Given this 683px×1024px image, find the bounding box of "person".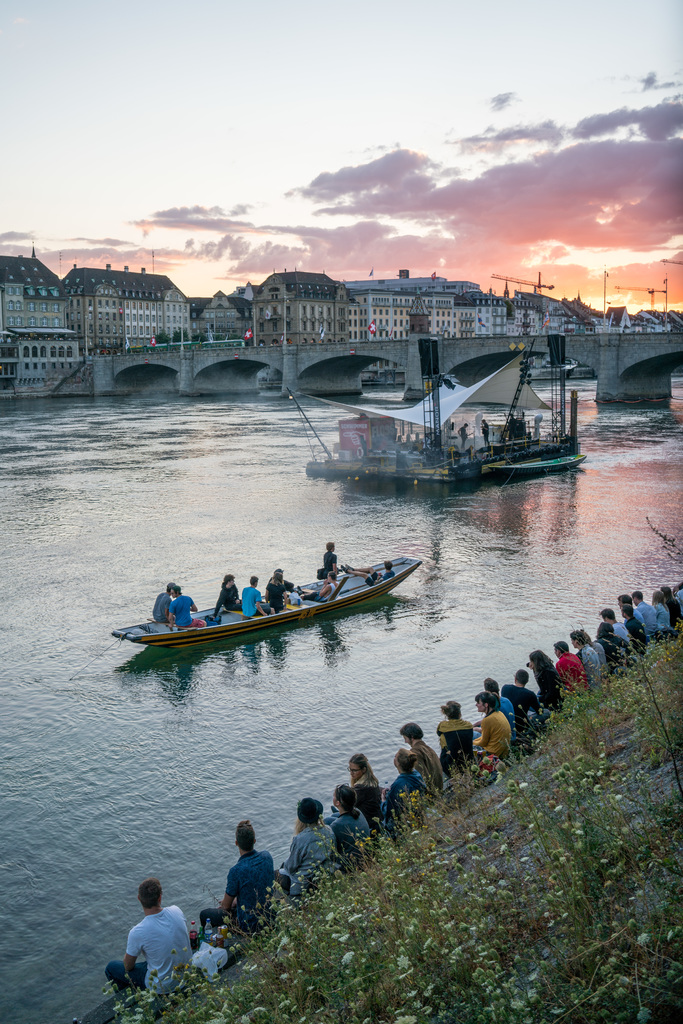
{"left": 459, "top": 421, "right": 467, "bottom": 449}.
